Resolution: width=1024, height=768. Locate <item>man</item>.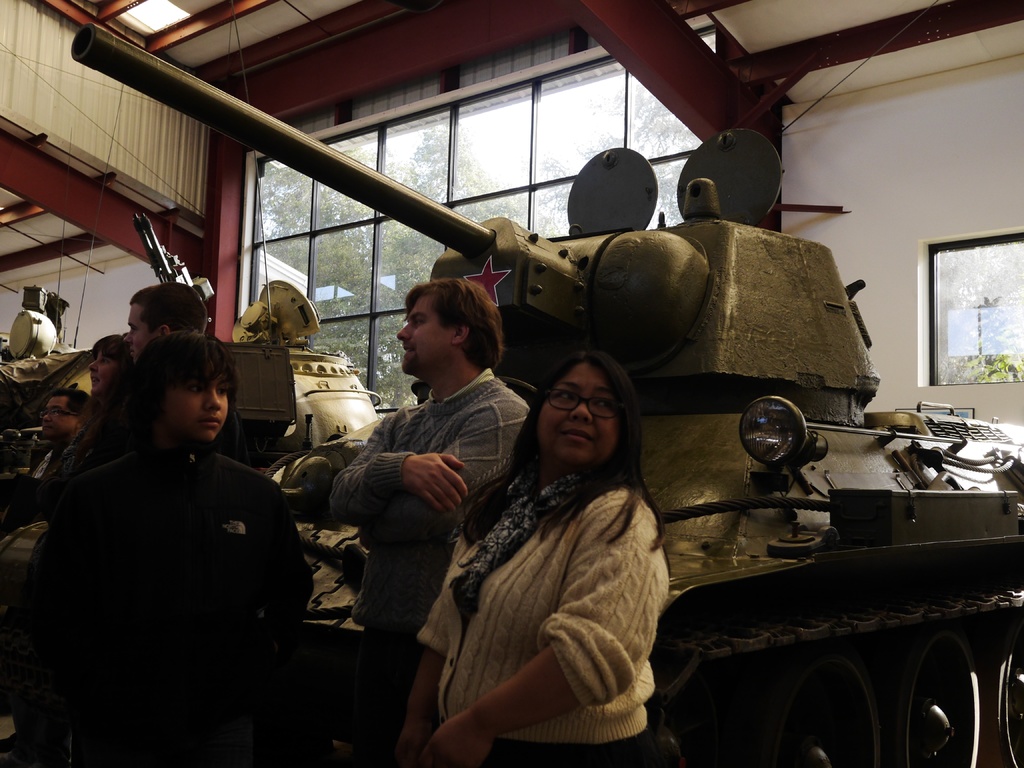
left=117, top=281, right=211, bottom=362.
